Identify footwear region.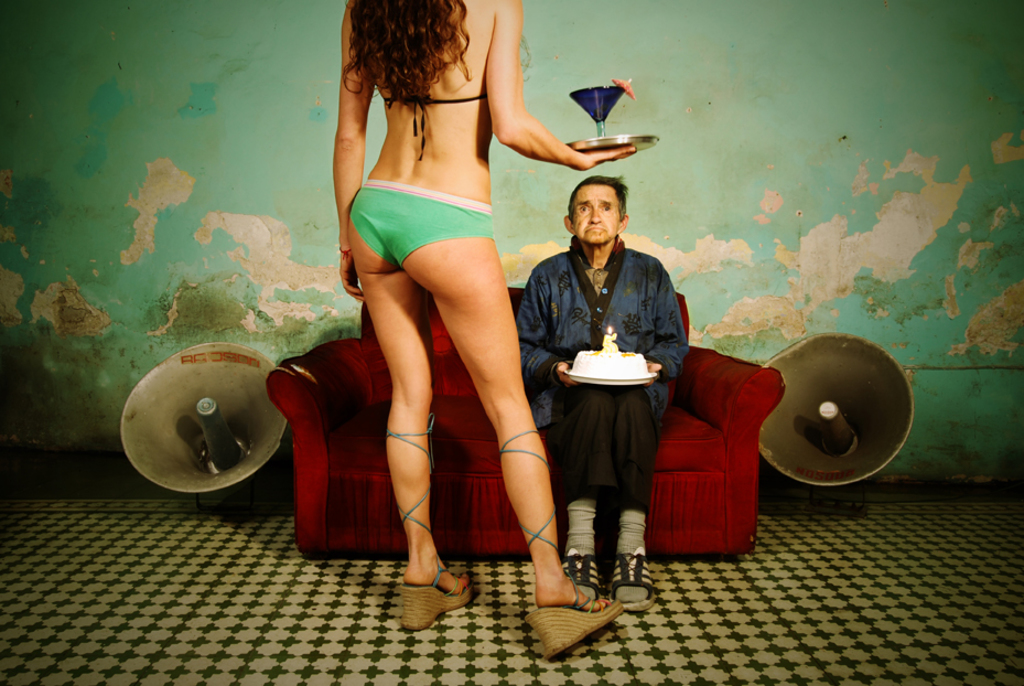
Region: select_region(387, 411, 474, 634).
